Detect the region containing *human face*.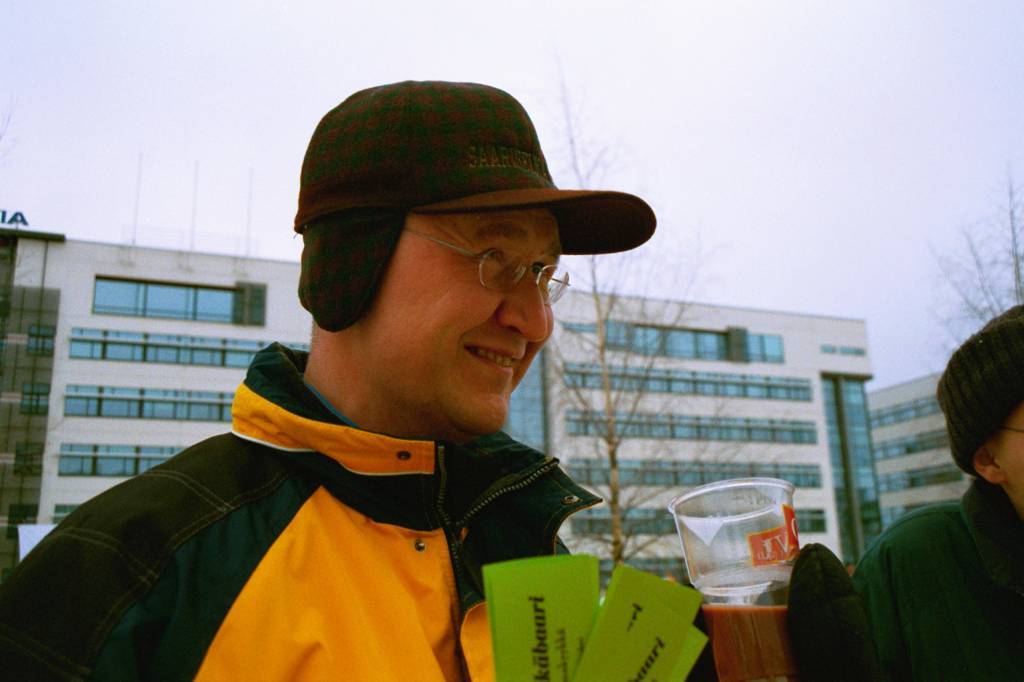
989 404 1023 511.
